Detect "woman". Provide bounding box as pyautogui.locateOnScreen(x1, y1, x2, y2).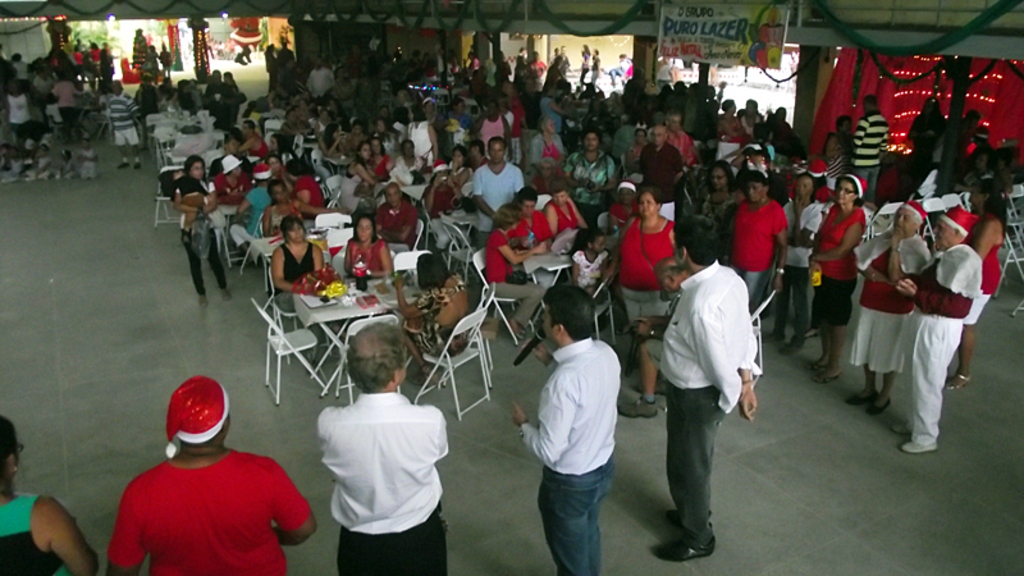
pyautogui.locateOnScreen(716, 100, 745, 159).
